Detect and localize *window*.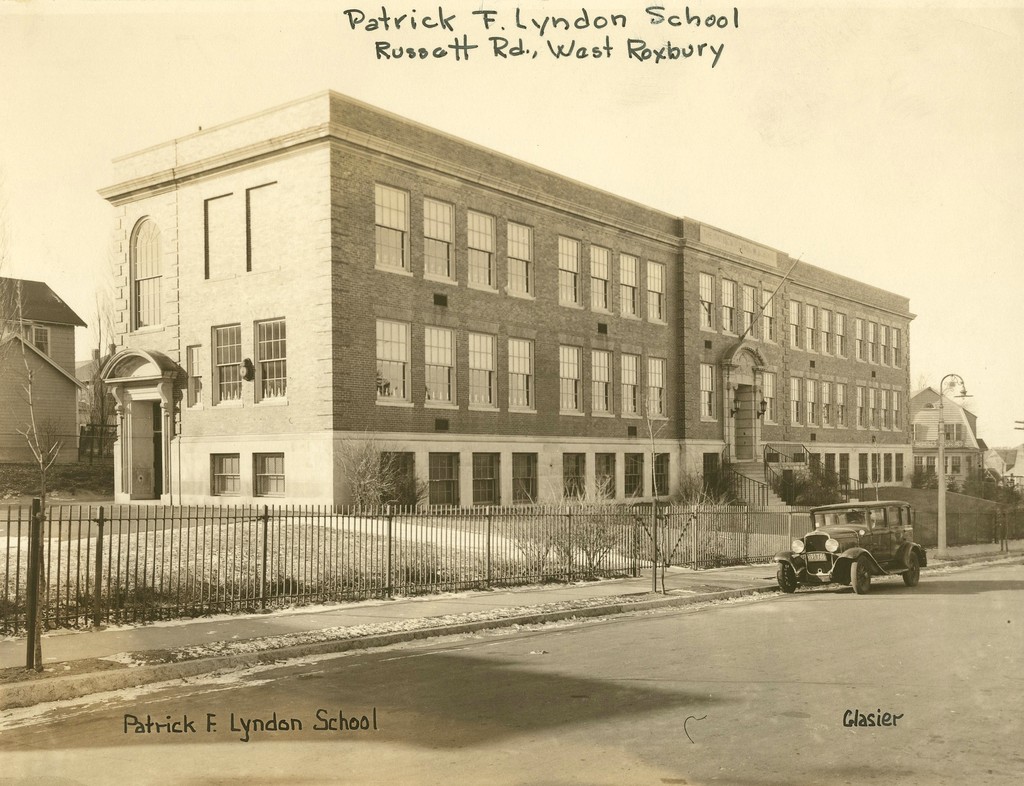
Localized at 509,449,544,508.
